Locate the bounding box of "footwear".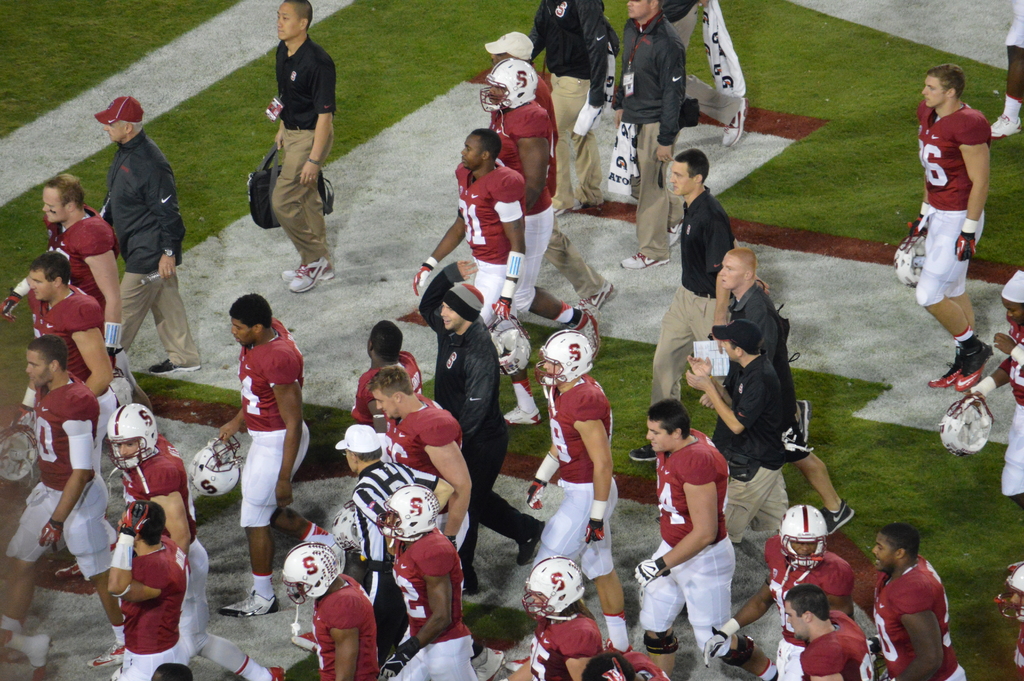
Bounding box: <bbox>515, 521, 543, 568</bbox>.
